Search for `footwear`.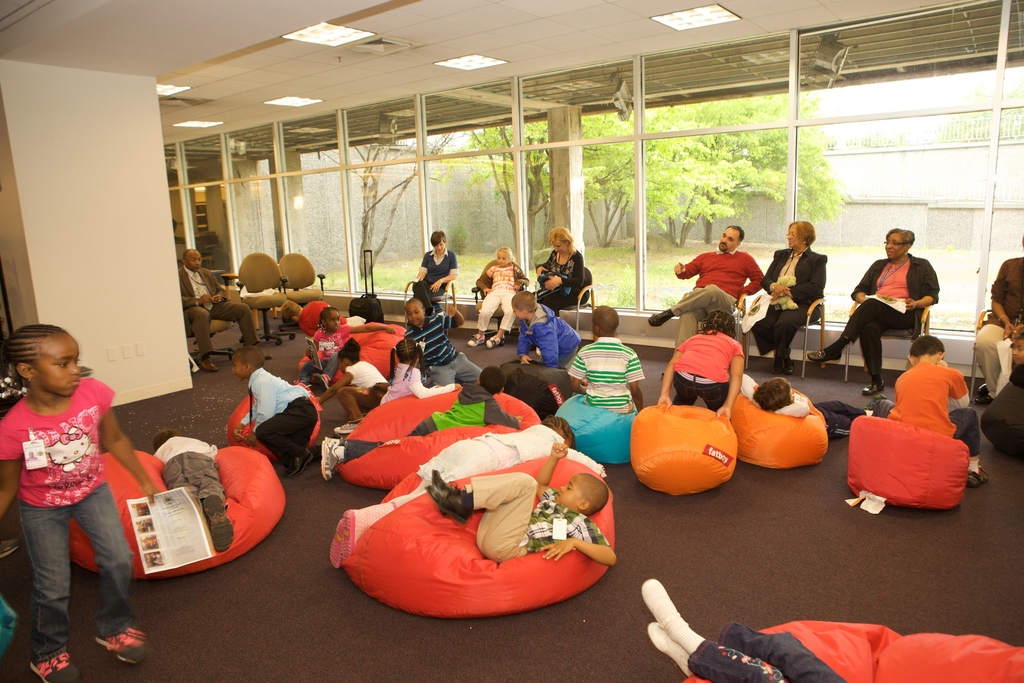
Found at pyautogui.locateOnScreen(637, 576, 684, 631).
